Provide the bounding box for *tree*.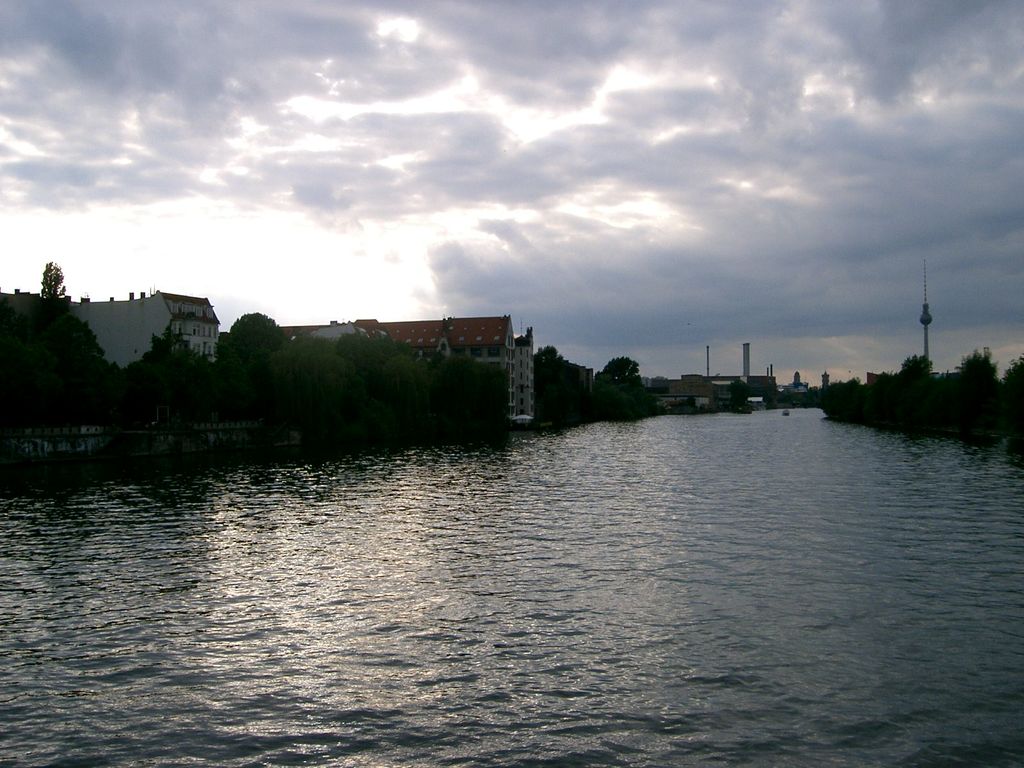
rect(264, 328, 334, 394).
